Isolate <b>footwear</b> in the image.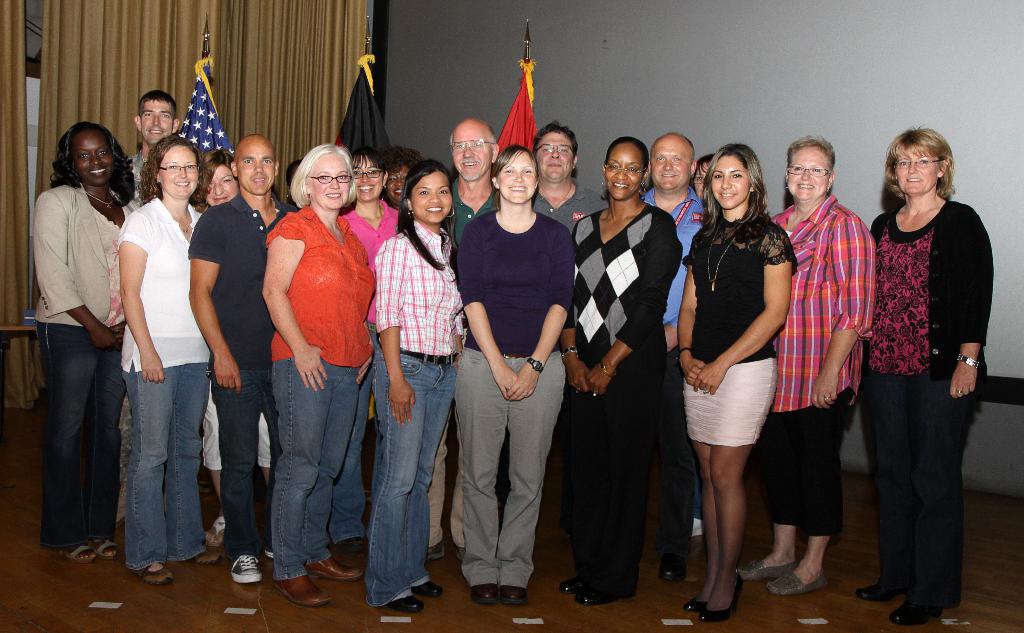
Isolated region: {"x1": 227, "y1": 552, "x2": 264, "y2": 582}.
